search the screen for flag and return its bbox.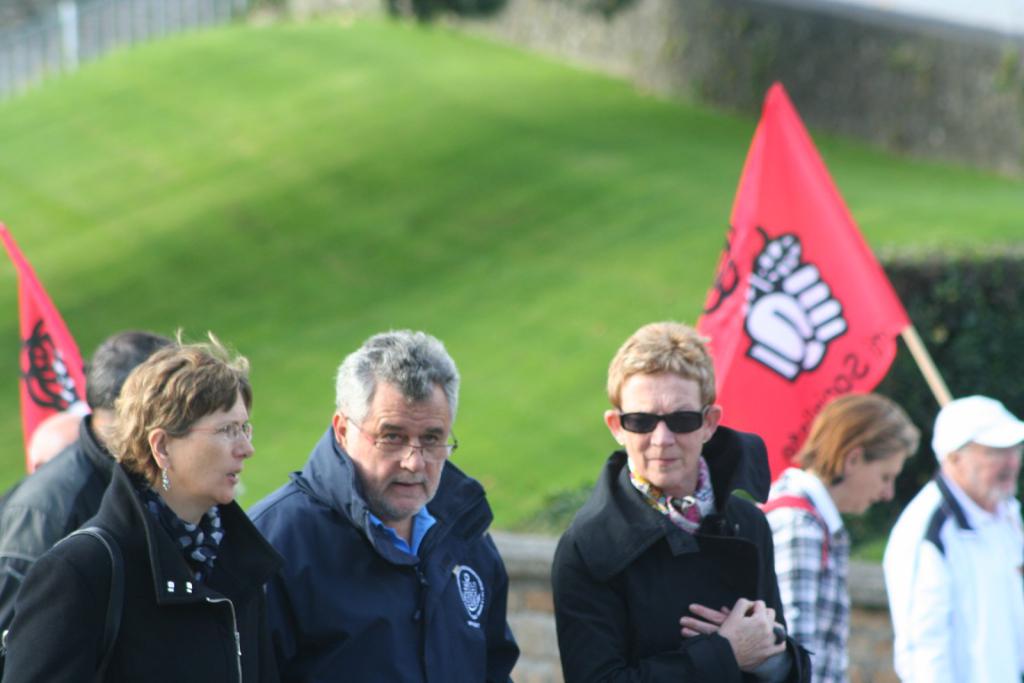
Found: select_region(0, 222, 92, 468).
